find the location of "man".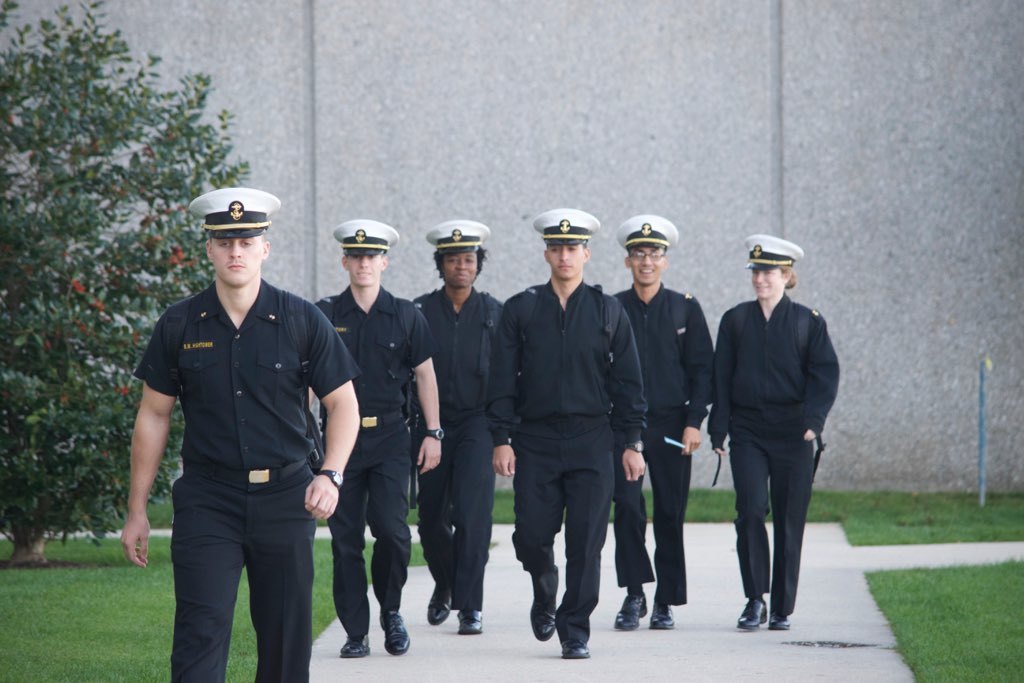
Location: 134/163/360/671.
